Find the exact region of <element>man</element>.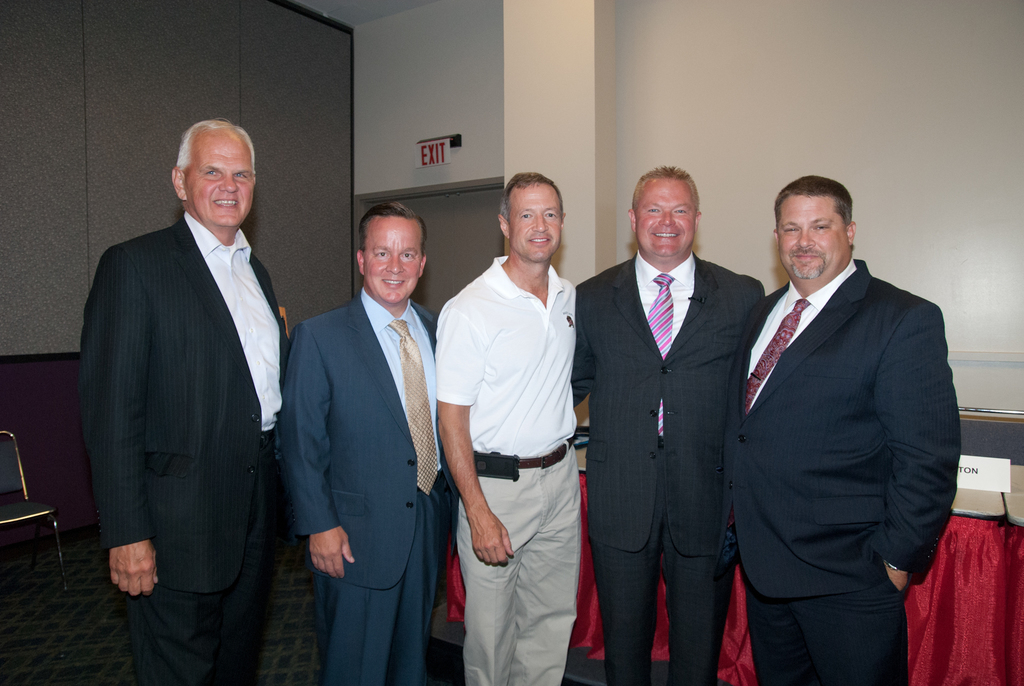
Exact region: bbox(57, 116, 285, 679).
